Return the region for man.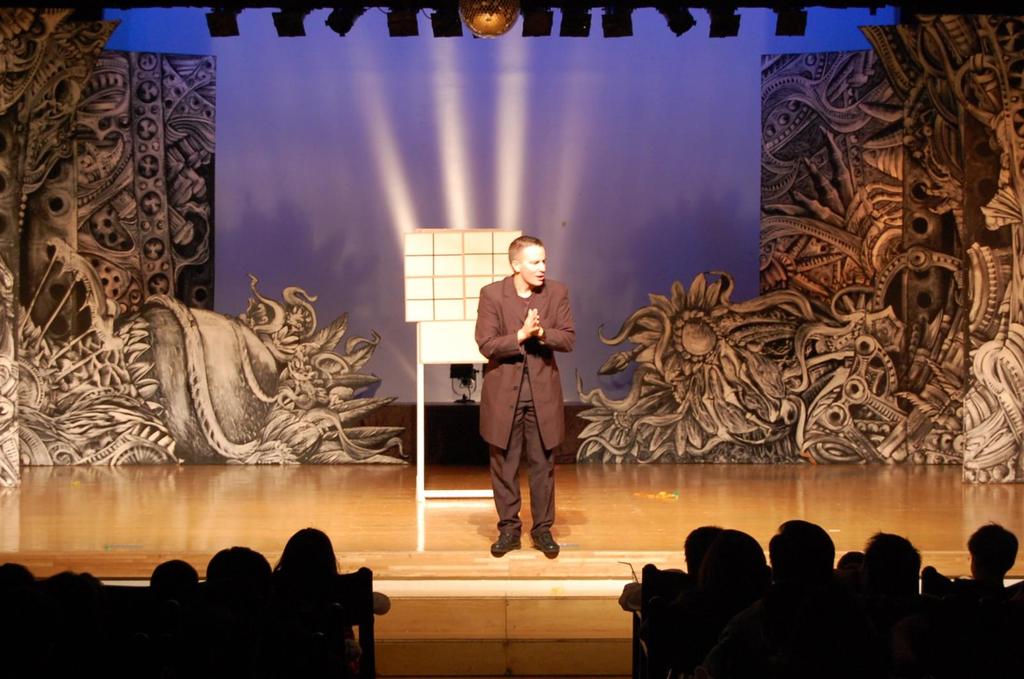
<bbox>476, 227, 586, 570</bbox>.
